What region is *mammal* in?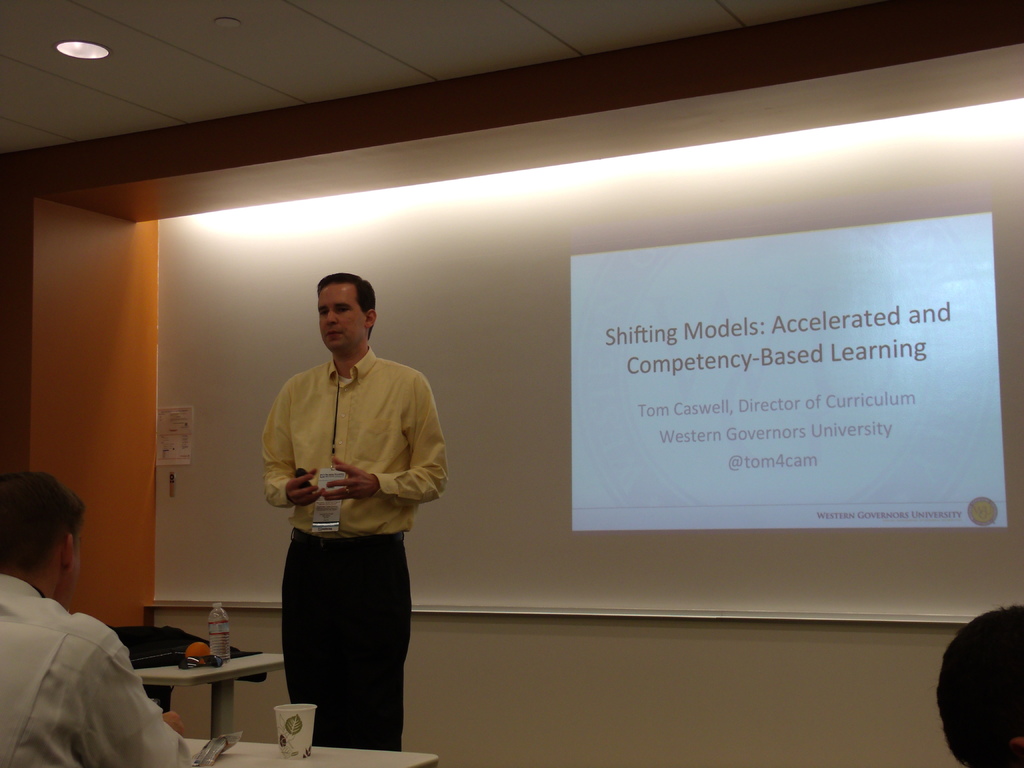
region(0, 474, 196, 766).
